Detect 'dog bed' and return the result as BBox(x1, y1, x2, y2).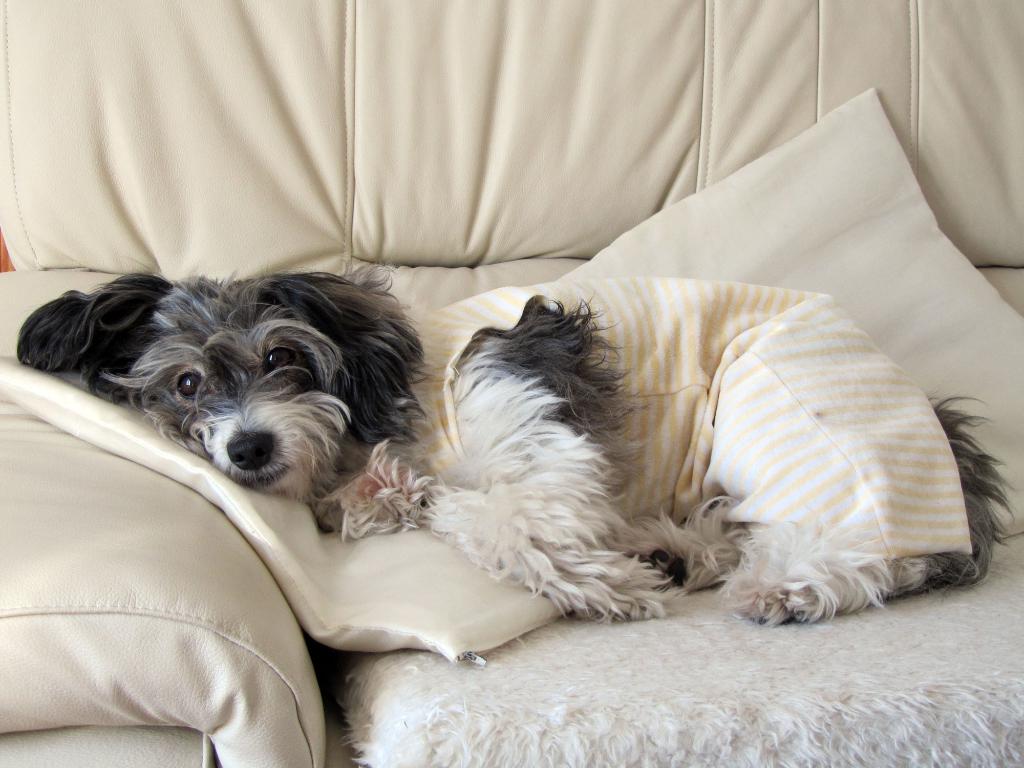
BBox(338, 534, 1023, 767).
